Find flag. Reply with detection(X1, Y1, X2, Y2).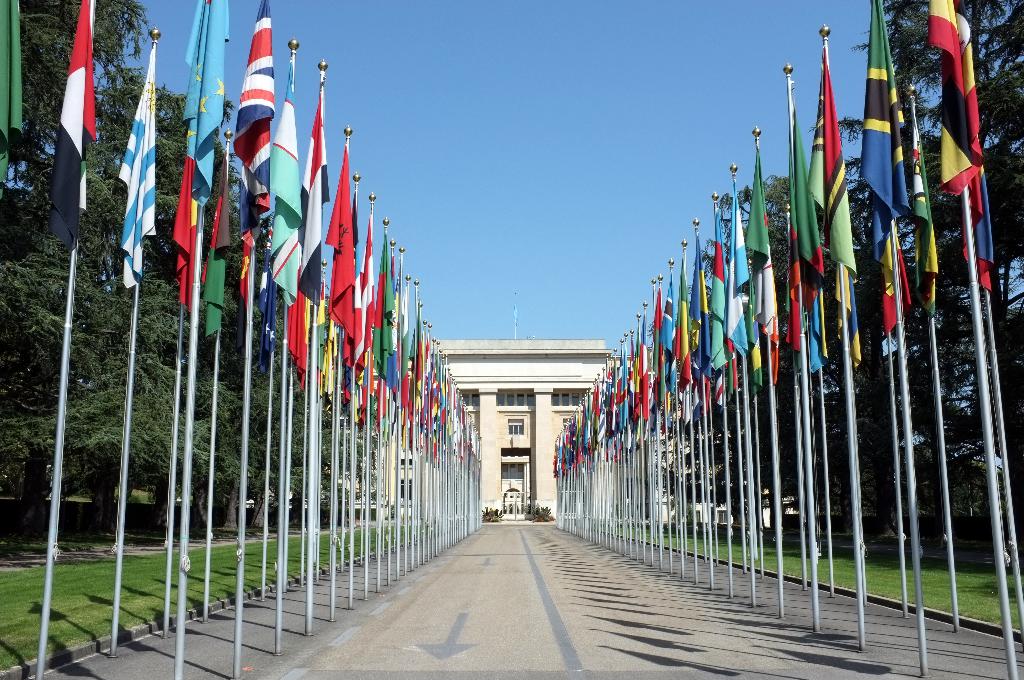
detection(799, 66, 854, 373).
